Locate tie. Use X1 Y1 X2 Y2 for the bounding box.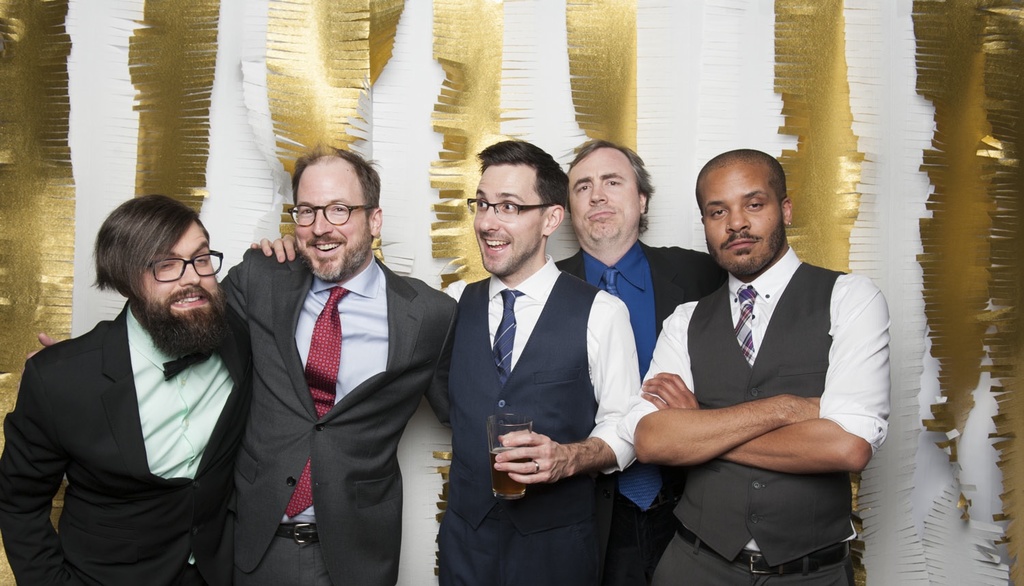
488 287 528 381.
